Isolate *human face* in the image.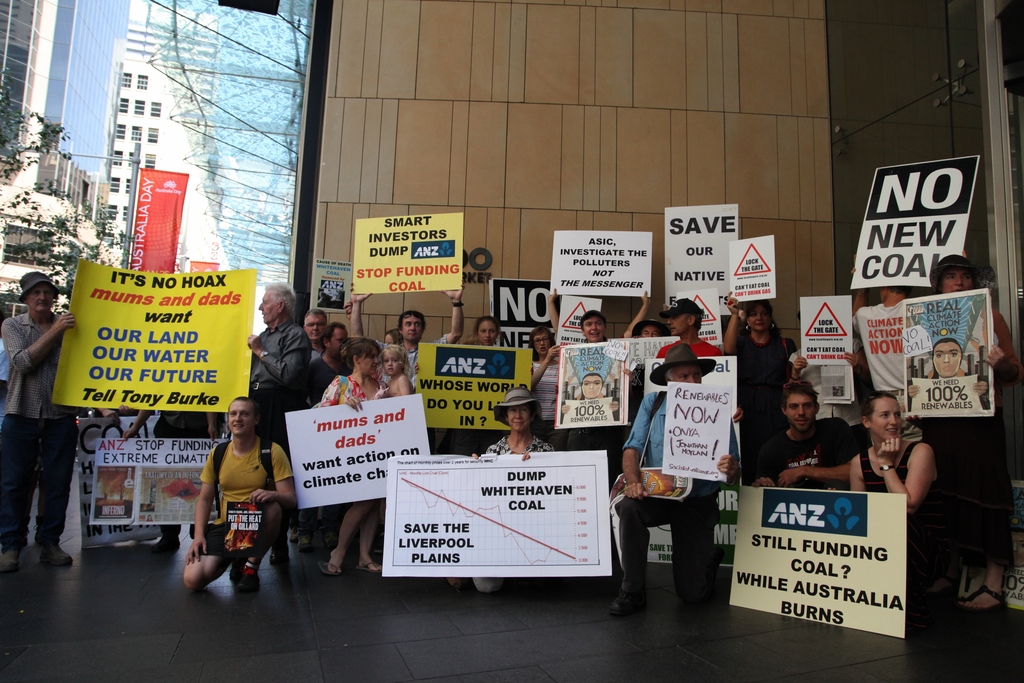
Isolated region: {"x1": 332, "y1": 329, "x2": 342, "y2": 346}.
